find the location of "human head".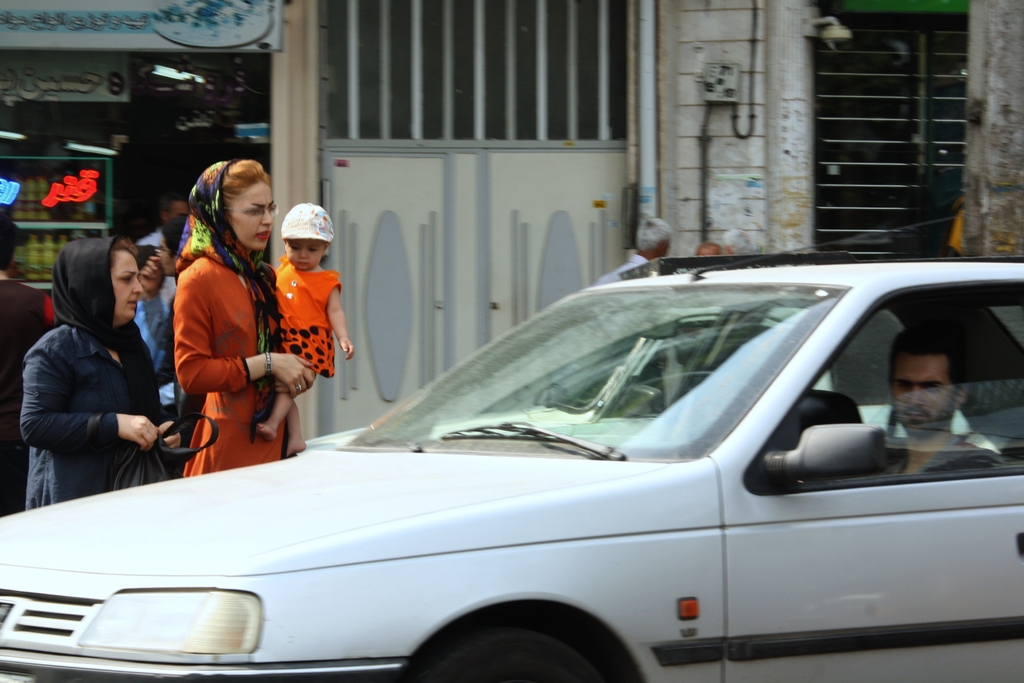
Location: <region>154, 213, 189, 273</region>.
